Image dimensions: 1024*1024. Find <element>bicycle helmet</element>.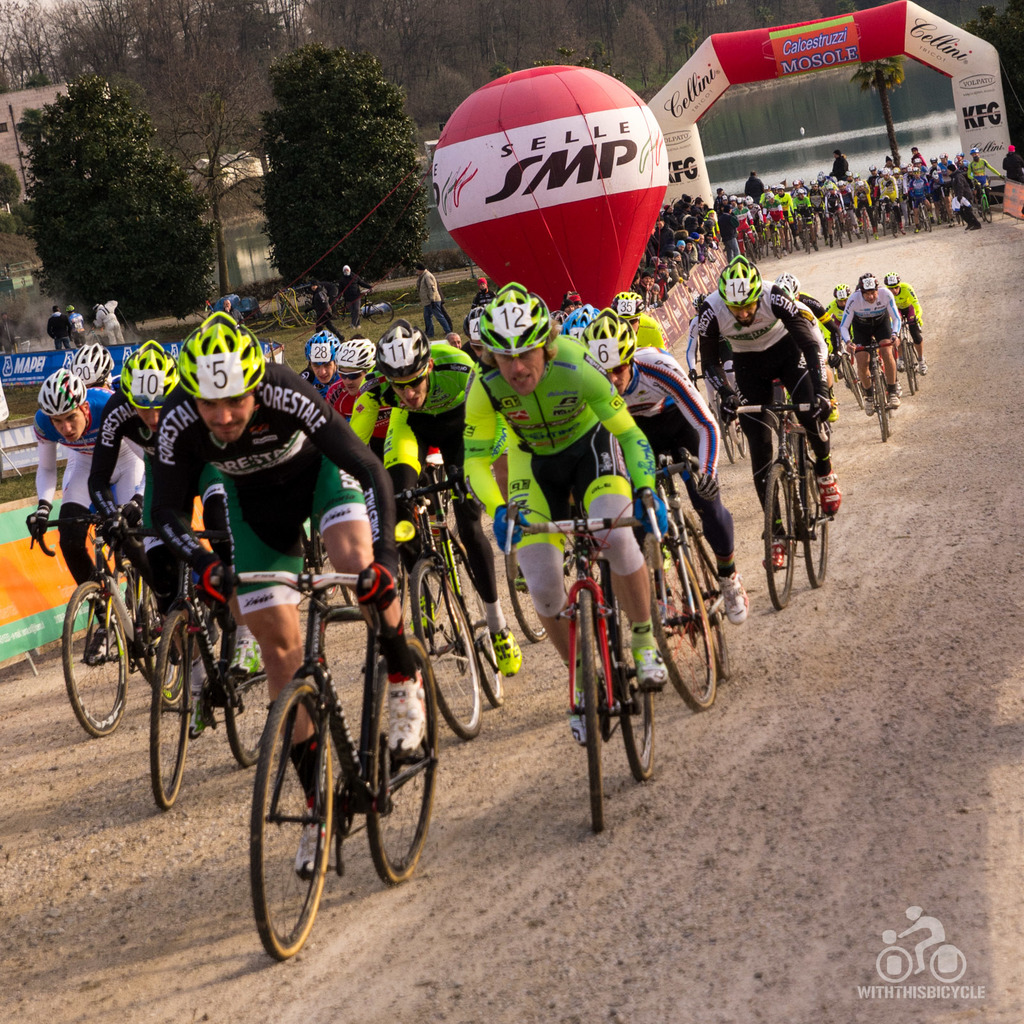
l=715, t=259, r=758, b=312.
